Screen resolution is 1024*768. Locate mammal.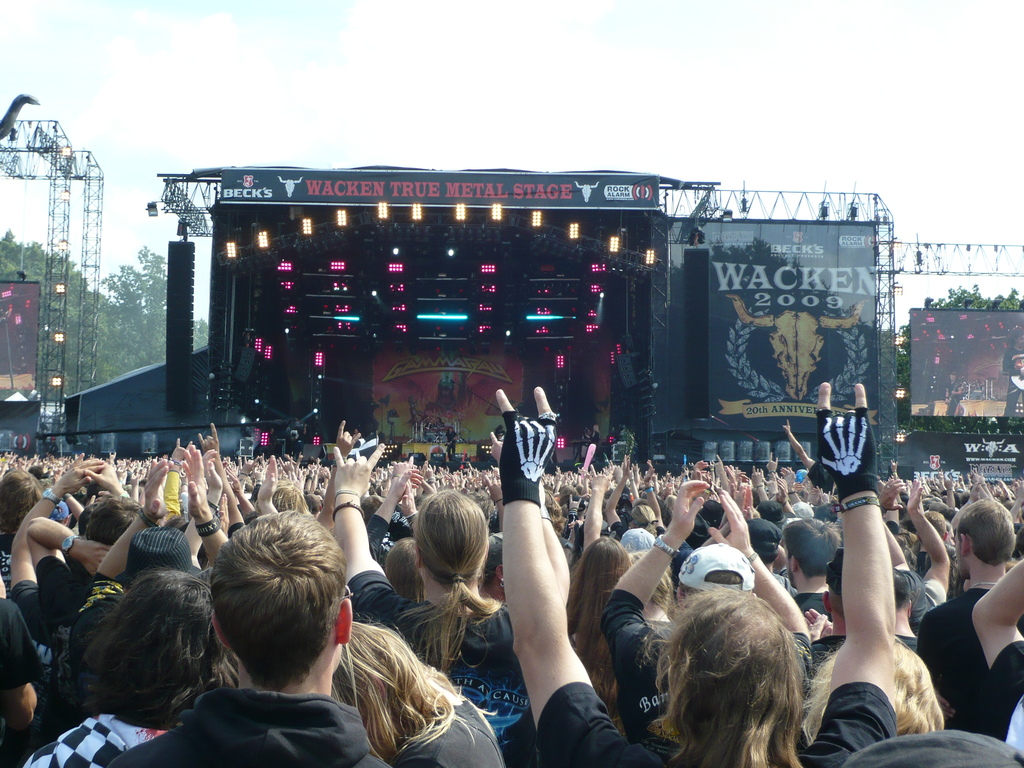
<region>1002, 326, 1023, 419</region>.
